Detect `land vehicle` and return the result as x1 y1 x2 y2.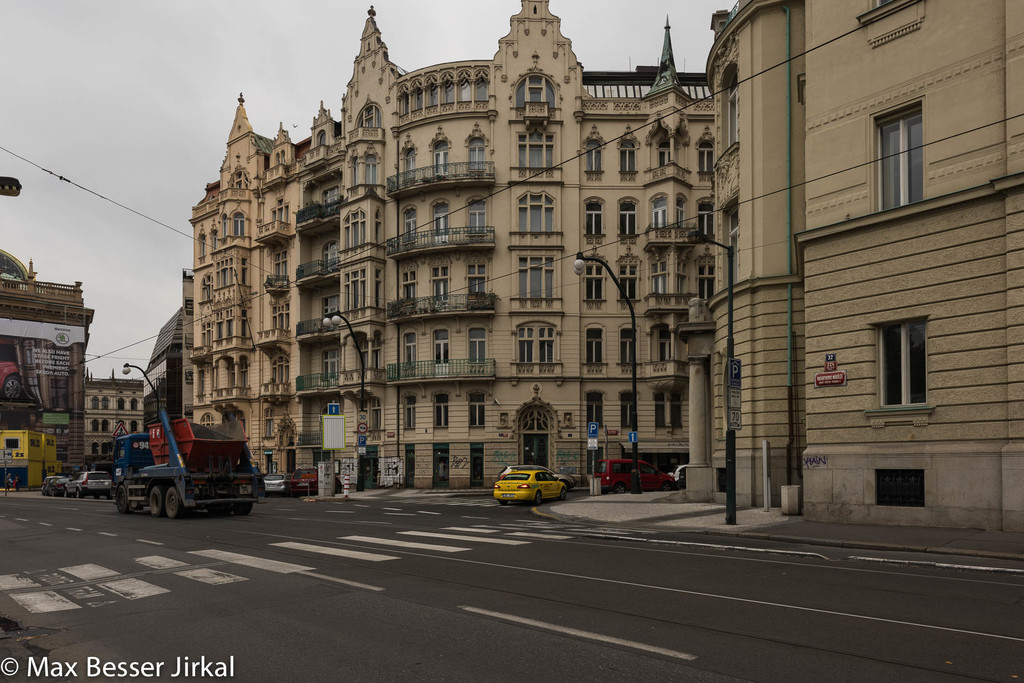
264 471 291 494.
